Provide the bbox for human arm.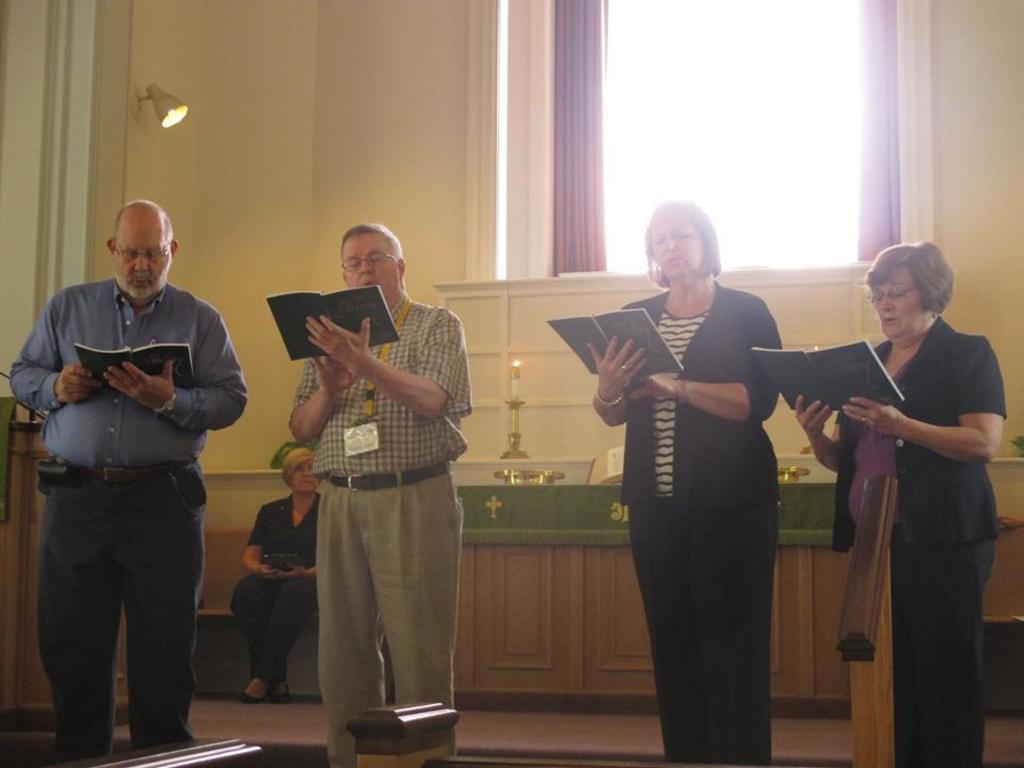
[102, 309, 246, 437].
